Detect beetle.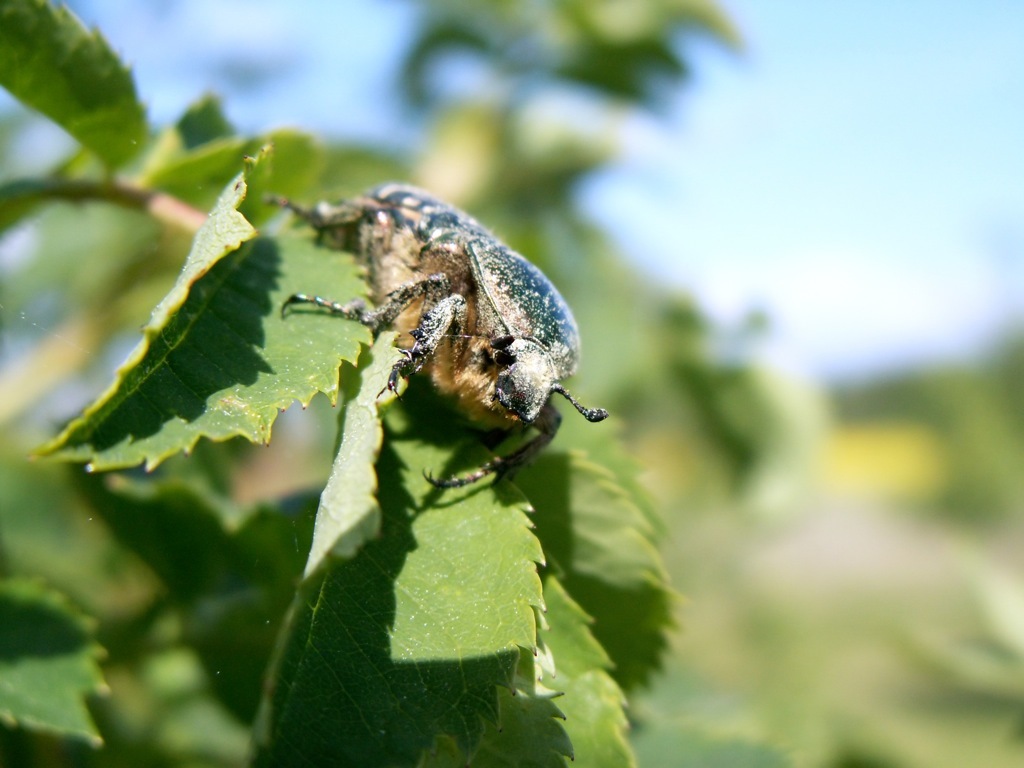
Detected at left=265, top=177, right=612, bottom=477.
